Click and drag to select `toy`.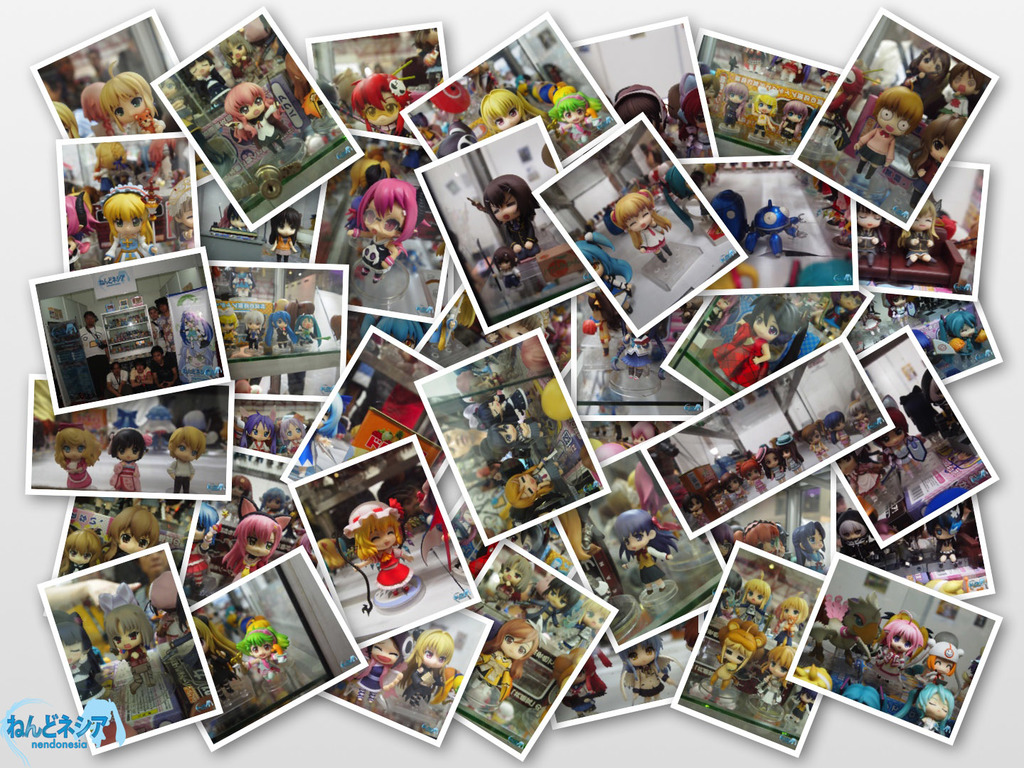
Selection: 105, 183, 154, 264.
